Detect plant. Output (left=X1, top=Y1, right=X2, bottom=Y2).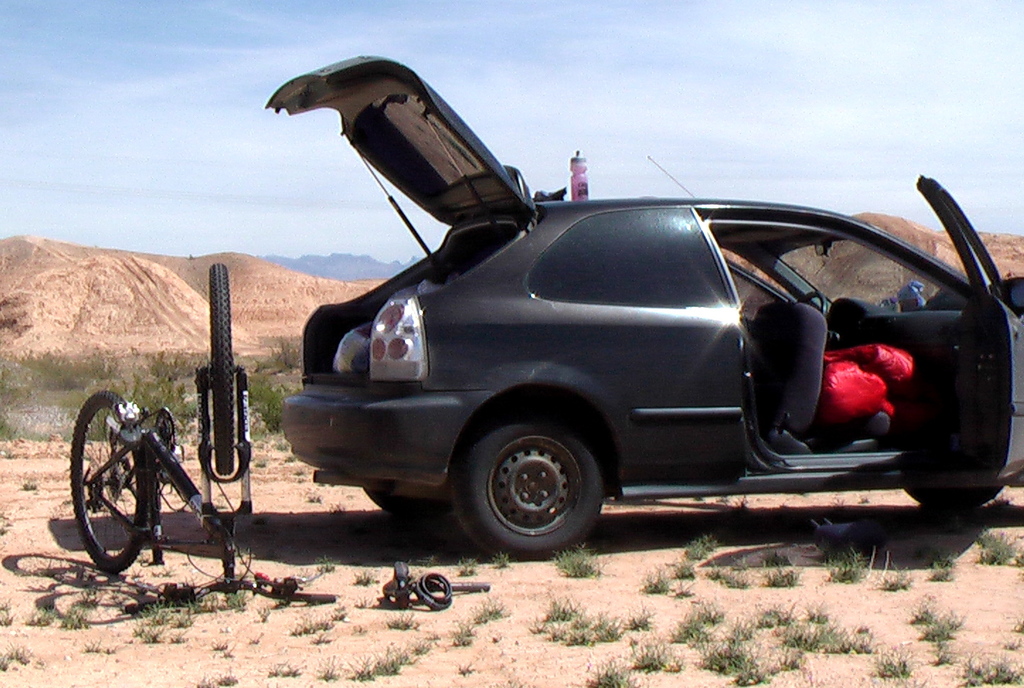
(left=764, top=550, right=795, bottom=568).
